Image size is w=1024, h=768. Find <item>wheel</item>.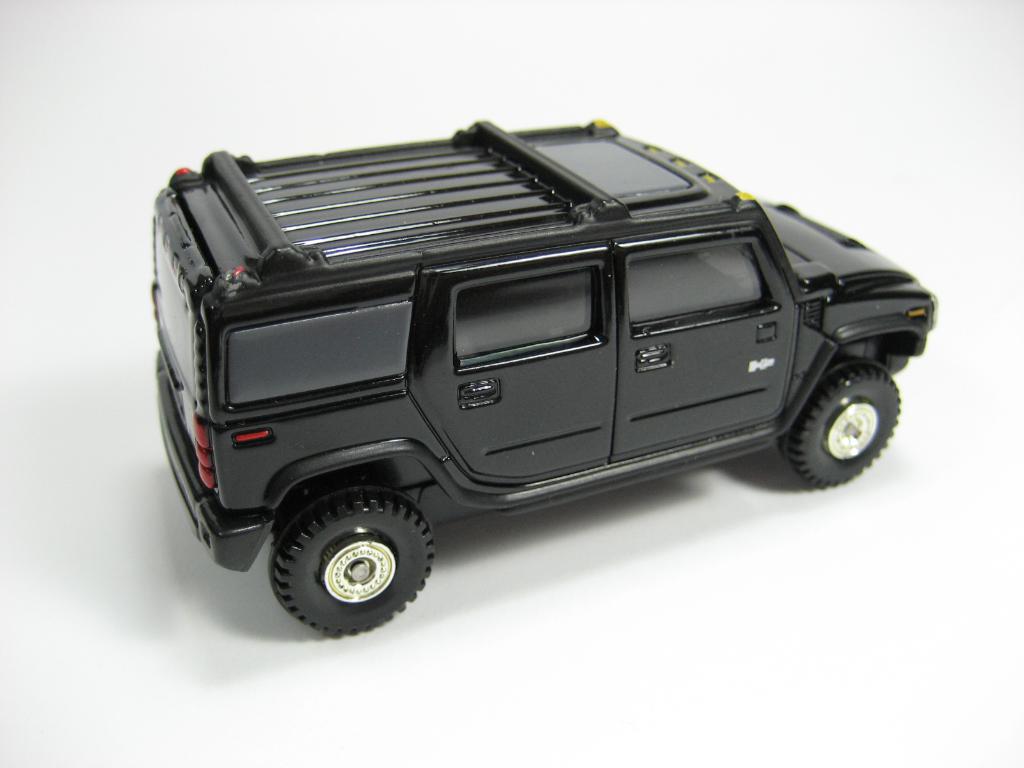
{"left": 282, "top": 484, "right": 436, "bottom": 632}.
